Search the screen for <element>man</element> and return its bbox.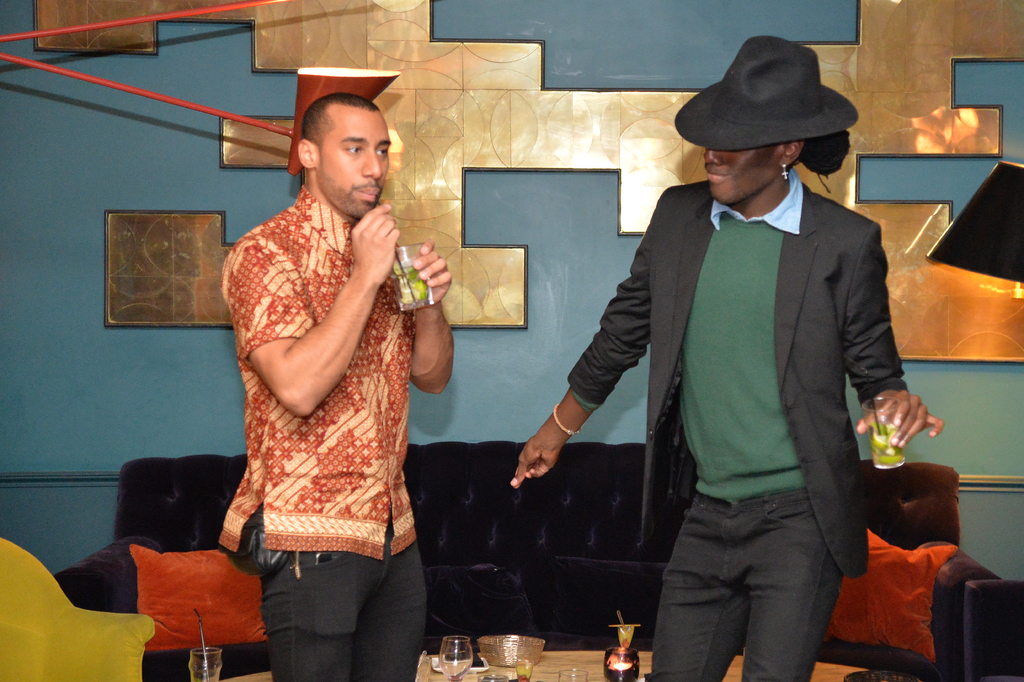
Found: <box>216,92,459,681</box>.
